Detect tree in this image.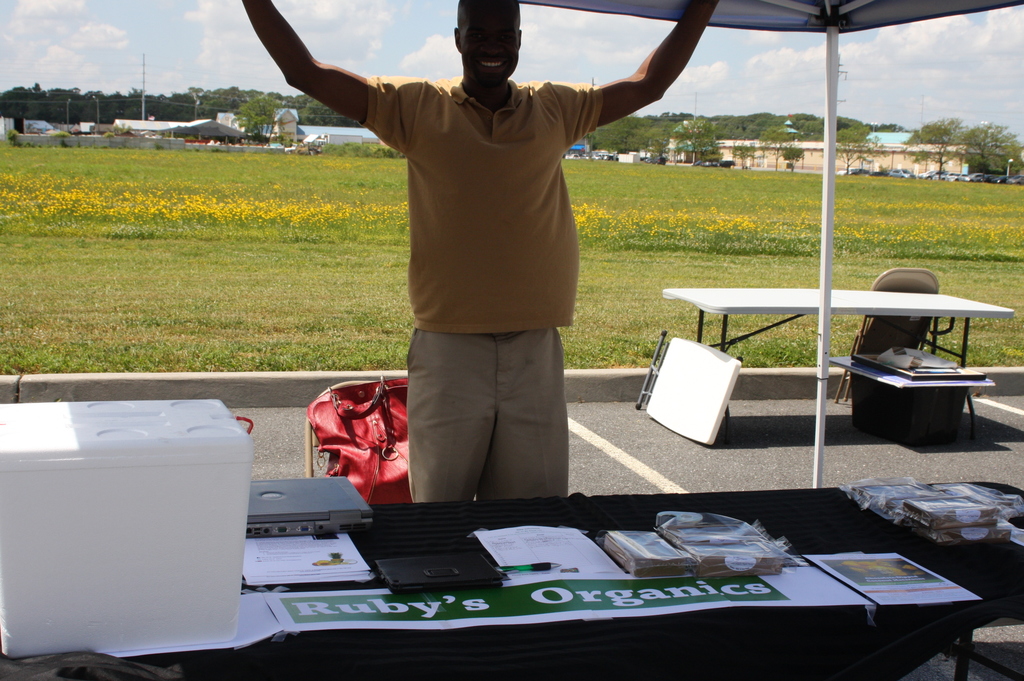
Detection: [x1=719, y1=109, x2=774, y2=140].
